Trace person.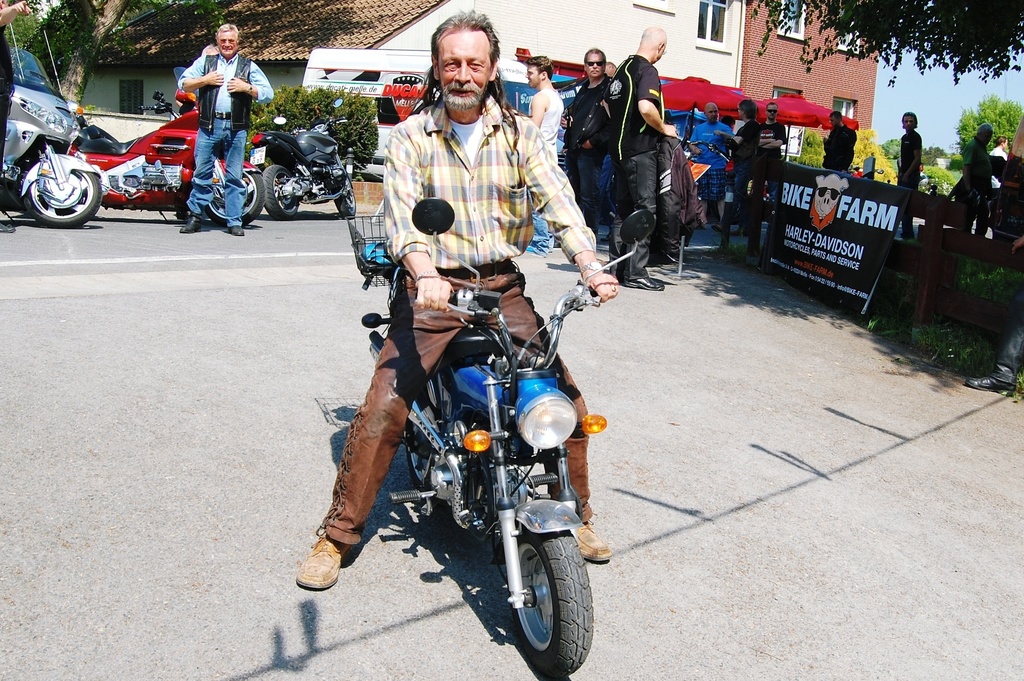
Traced to (left=608, top=25, right=681, bottom=291).
